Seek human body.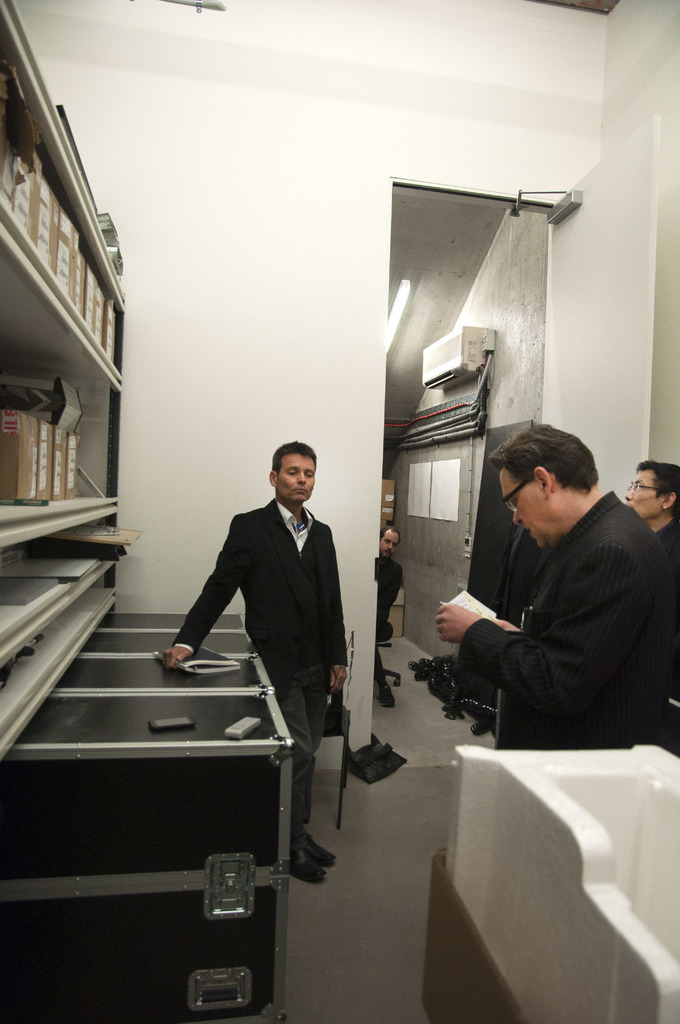
Rect(624, 461, 679, 580).
